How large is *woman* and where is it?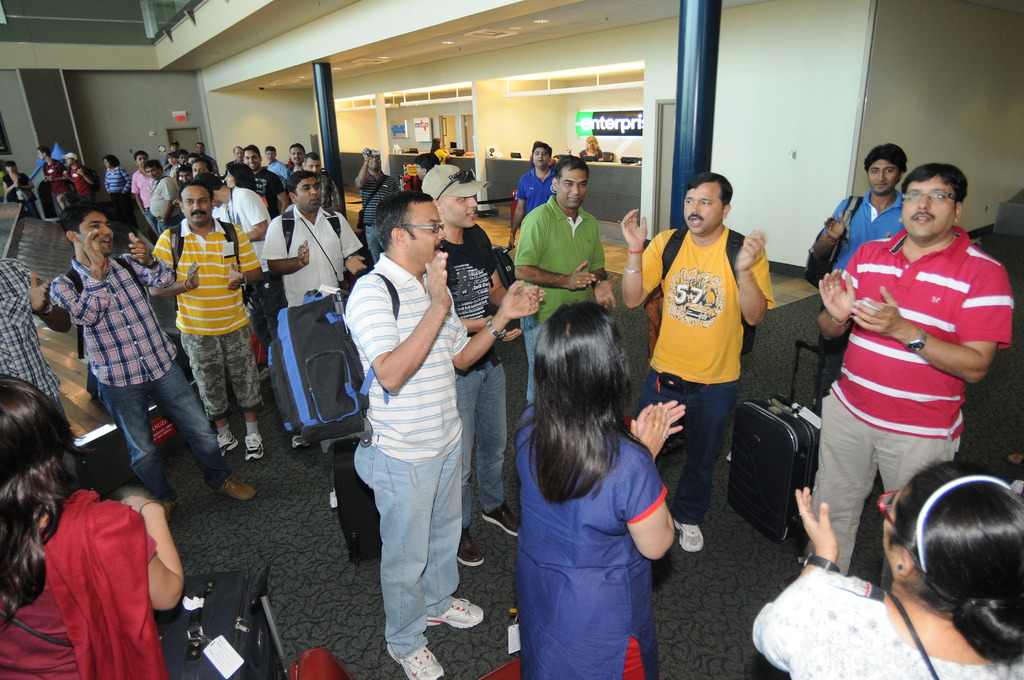
Bounding box: Rect(4, 159, 35, 213).
